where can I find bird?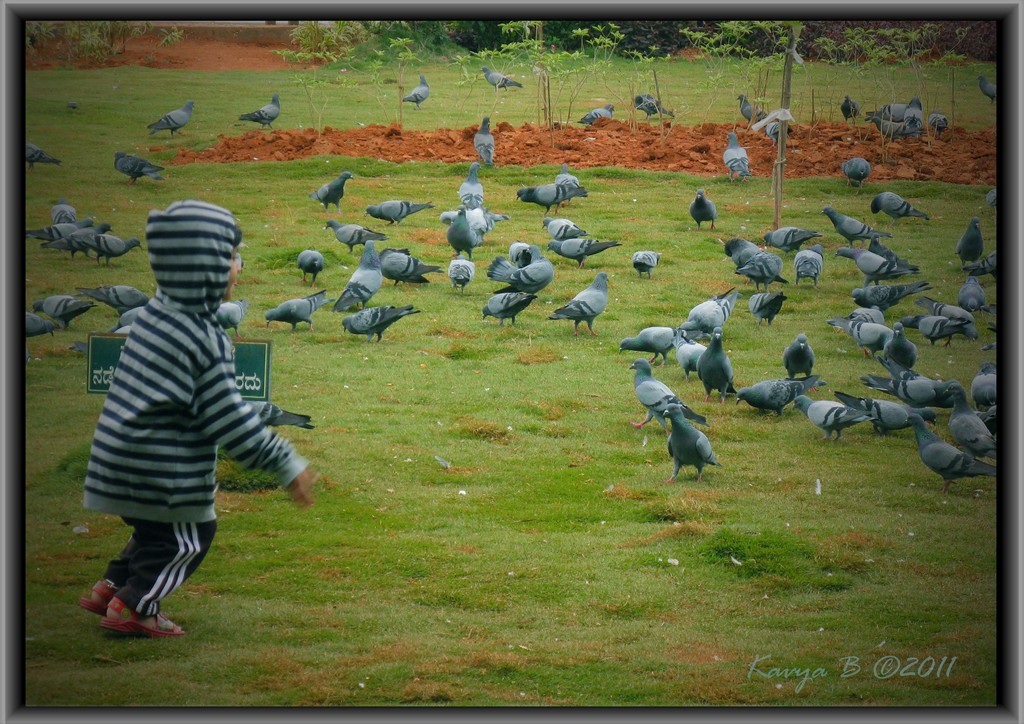
You can find it at bbox=[870, 117, 927, 144].
